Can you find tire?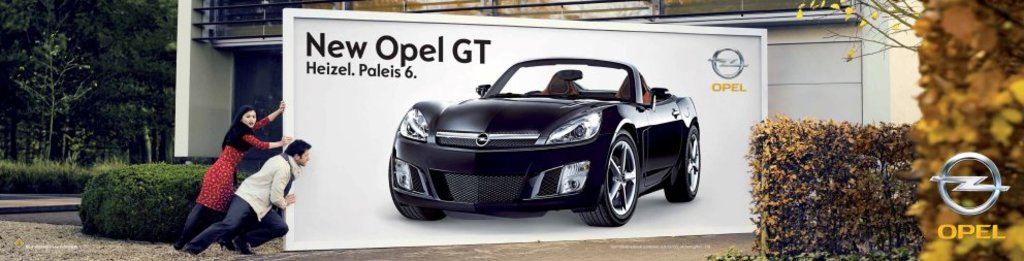
Yes, bounding box: 658 120 707 206.
